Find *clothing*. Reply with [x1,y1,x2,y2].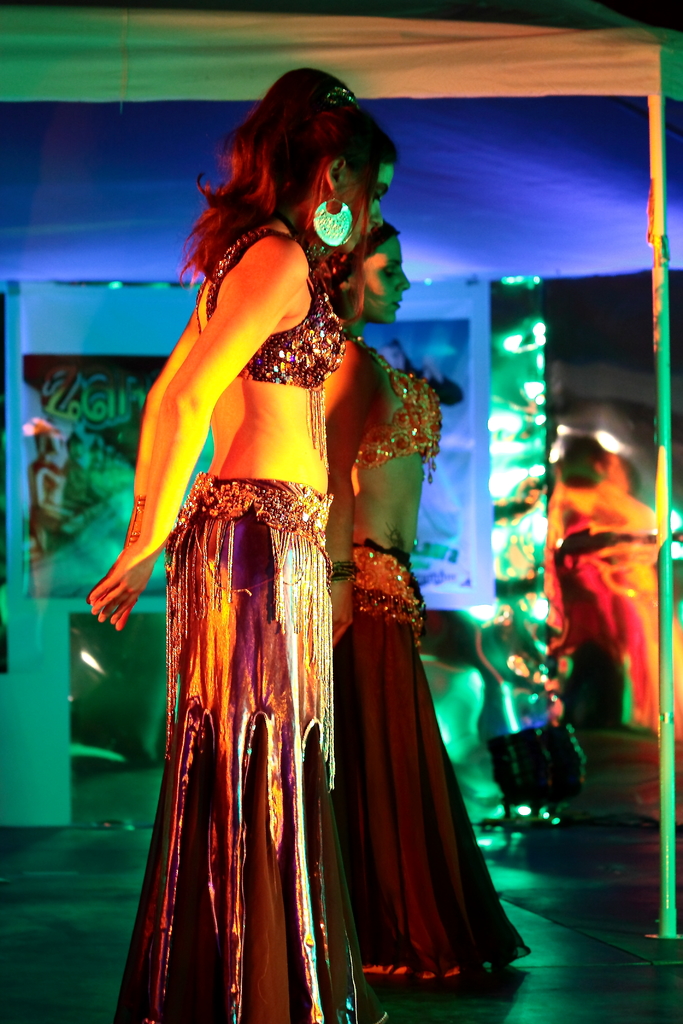
[121,202,407,943].
